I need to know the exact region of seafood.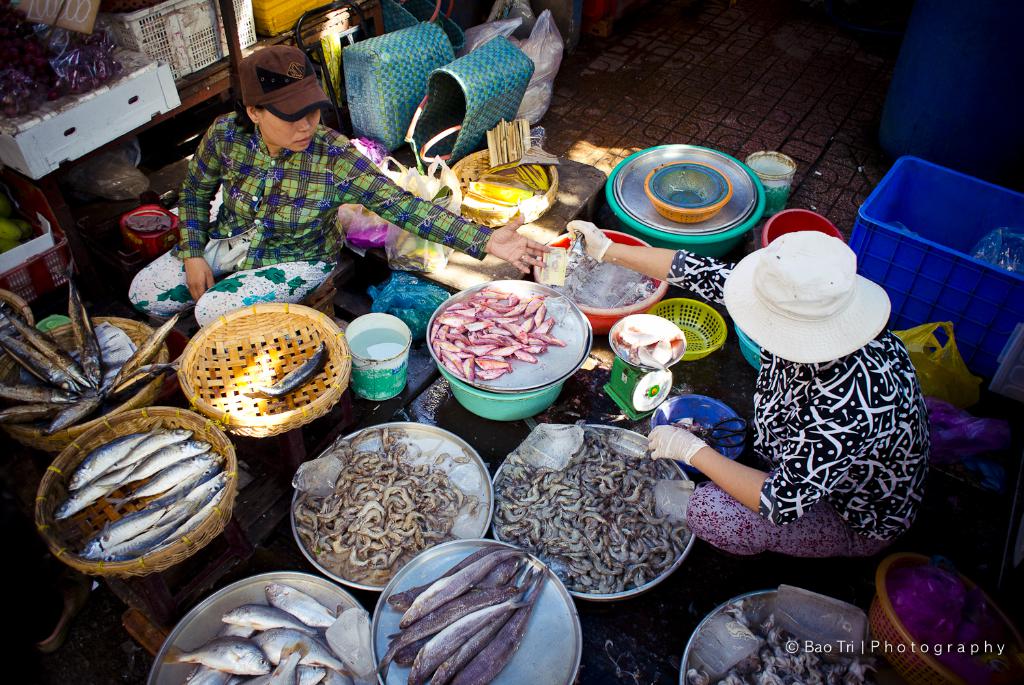
Region: 175 585 369 684.
